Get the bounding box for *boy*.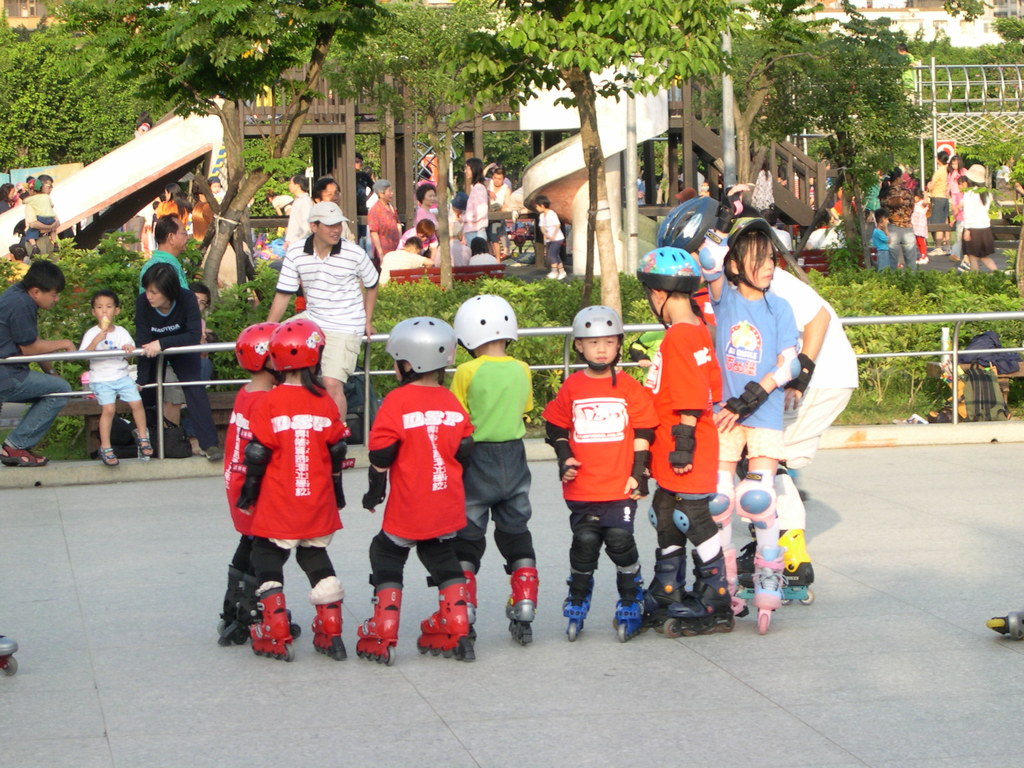
(left=205, top=318, right=276, bottom=630).
